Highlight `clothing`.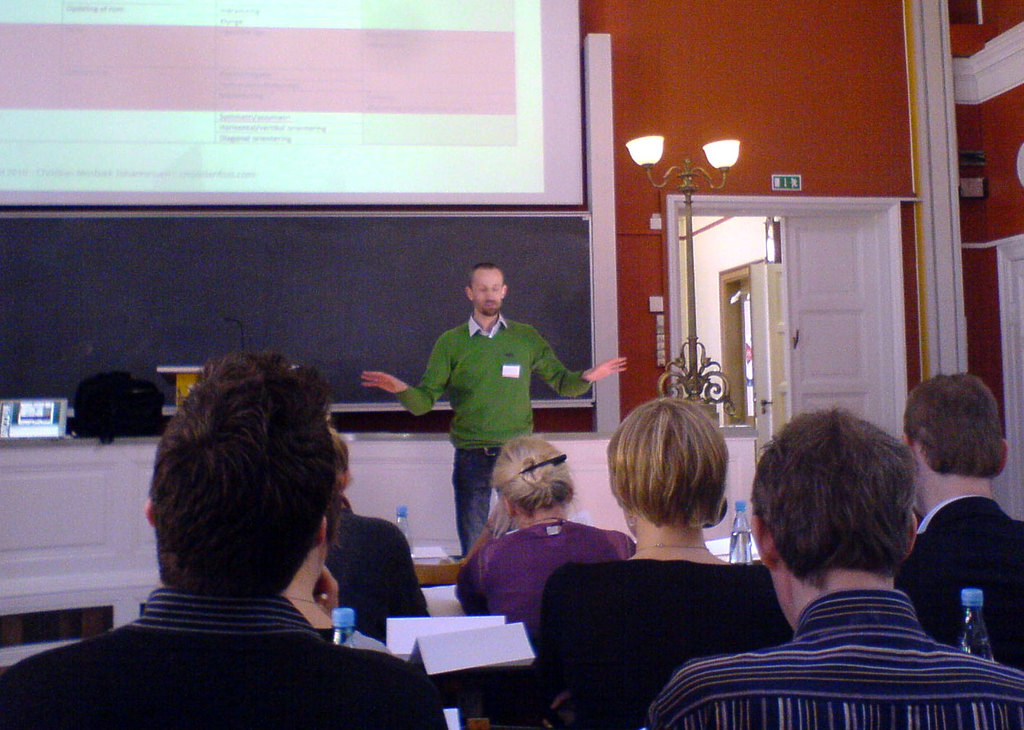
Highlighted region: bbox(645, 583, 1023, 729).
